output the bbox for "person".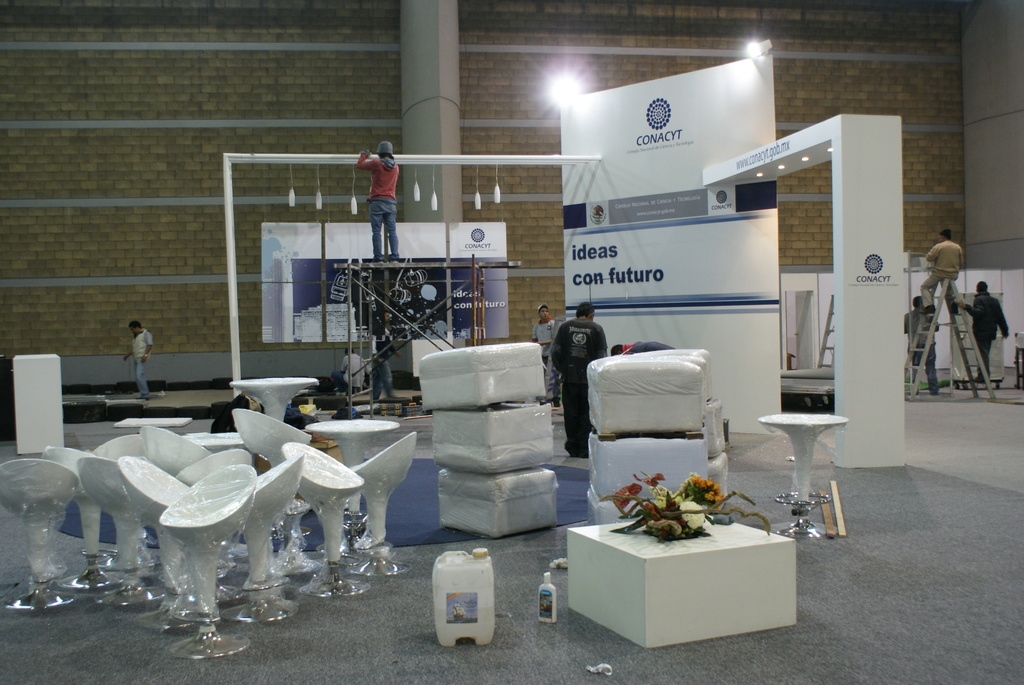
{"x1": 373, "y1": 313, "x2": 399, "y2": 404}.
